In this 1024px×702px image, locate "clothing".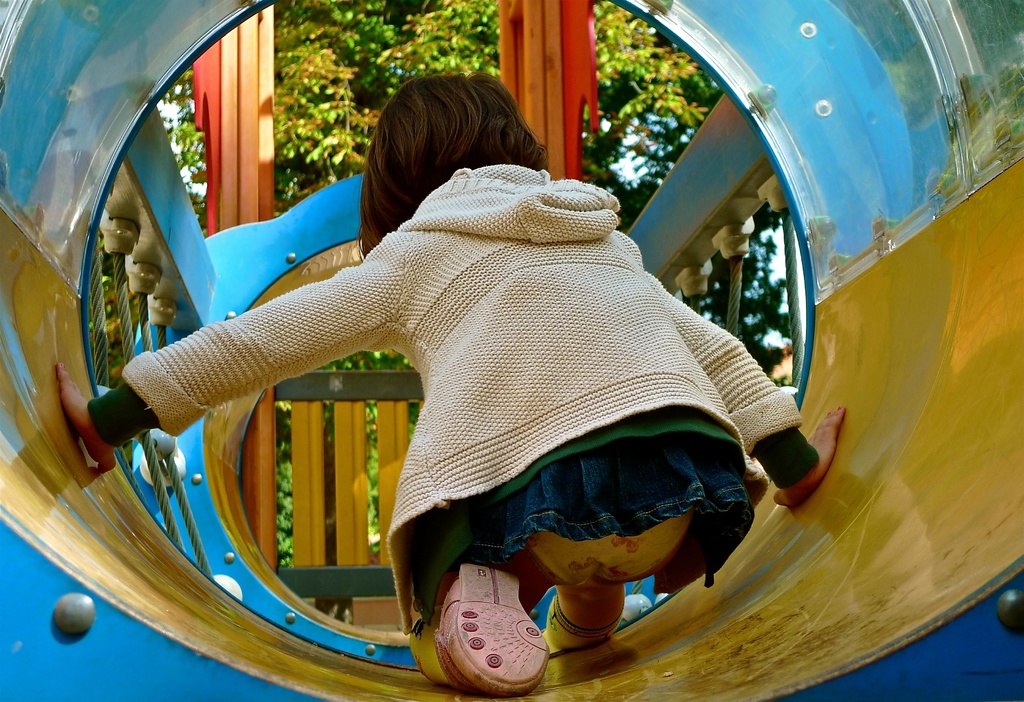
Bounding box: (225, 161, 816, 635).
